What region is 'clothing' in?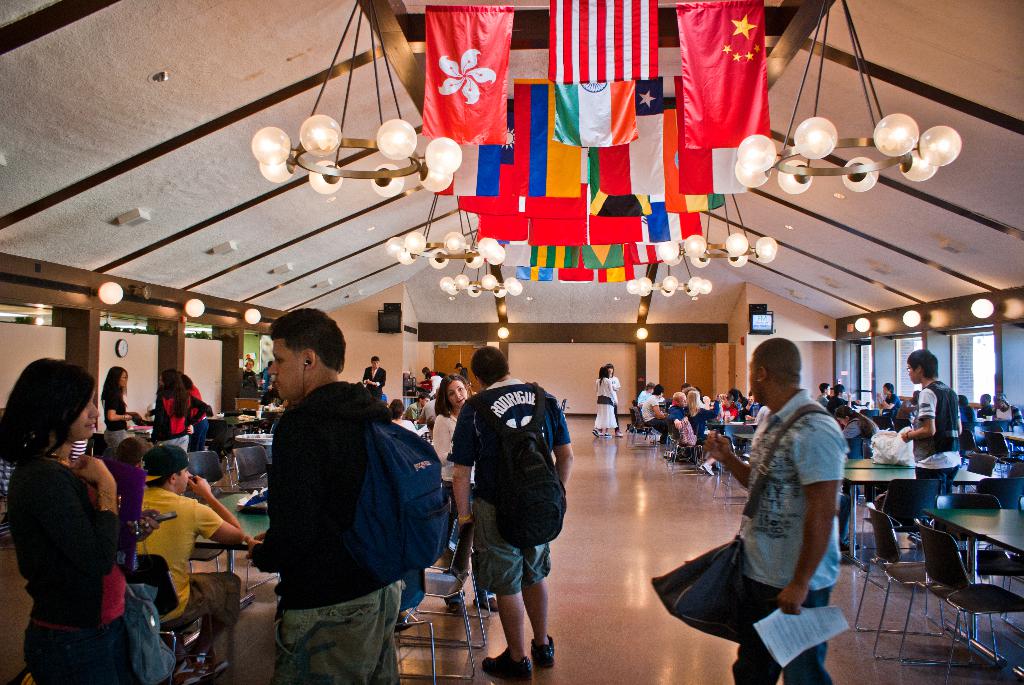
rect(97, 391, 141, 461).
